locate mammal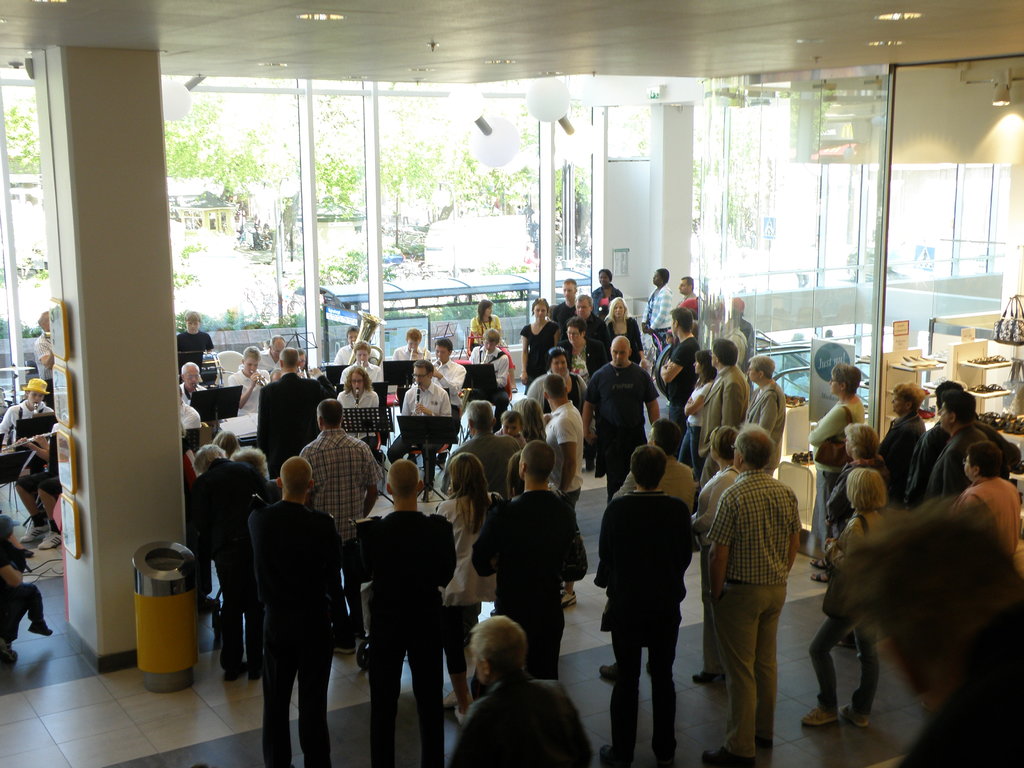
{"left": 227, "top": 344, "right": 266, "bottom": 416}
